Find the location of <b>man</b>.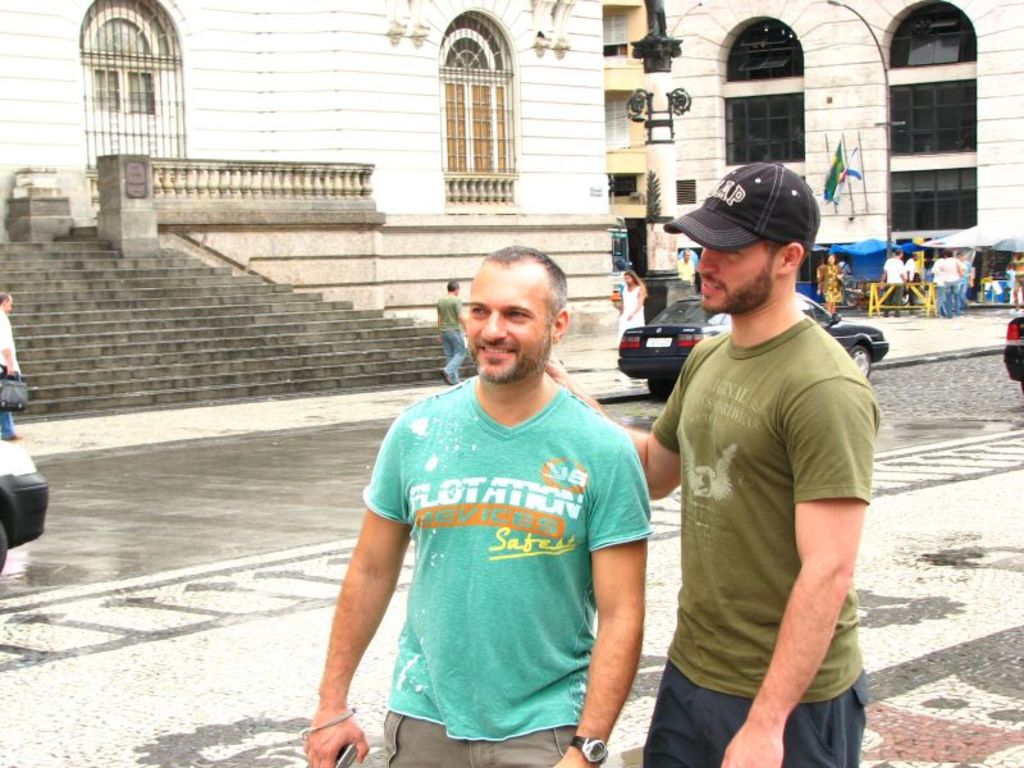
Location: region(306, 247, 650, 767).
